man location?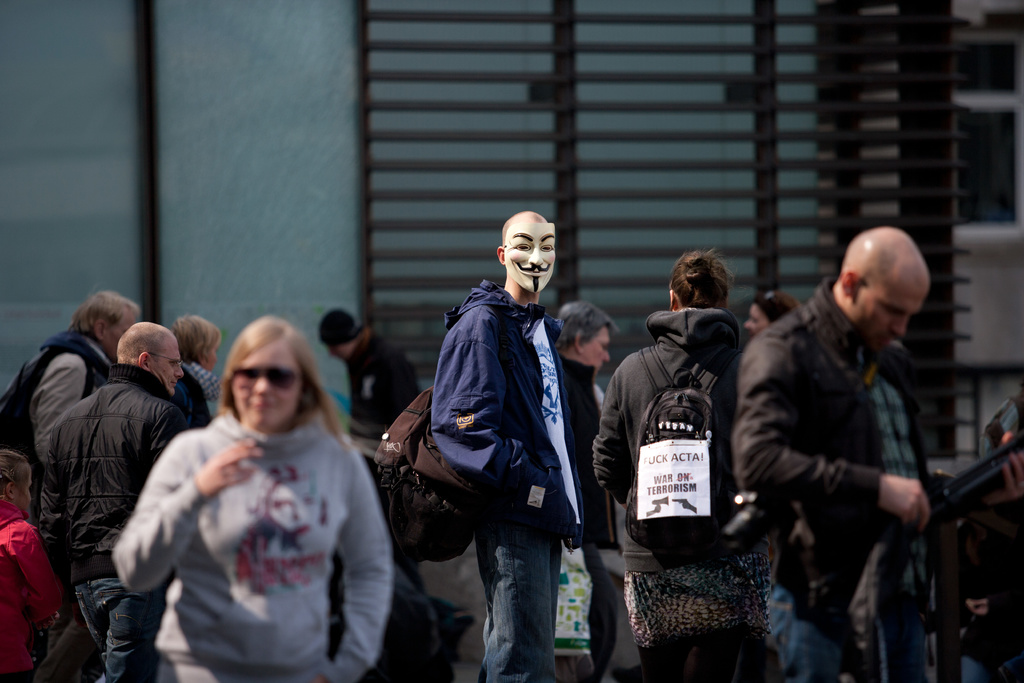
x1=431 y1=211 x2=589 y2=682
